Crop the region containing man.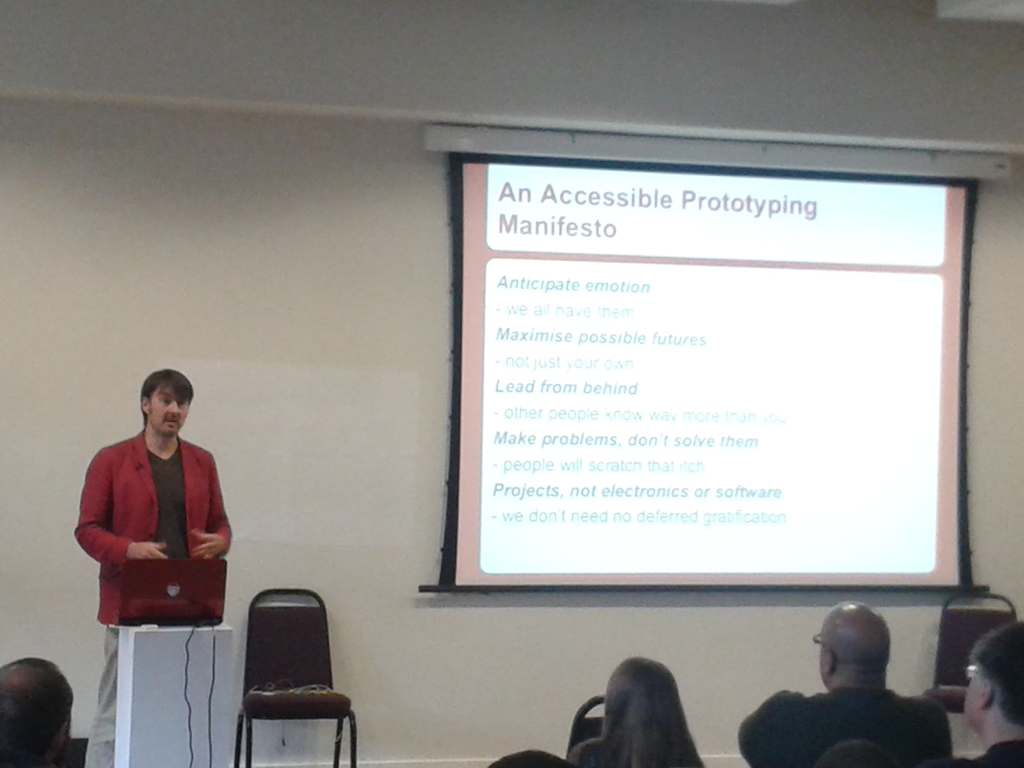
Crop region: [68, 368, 235, 767].
